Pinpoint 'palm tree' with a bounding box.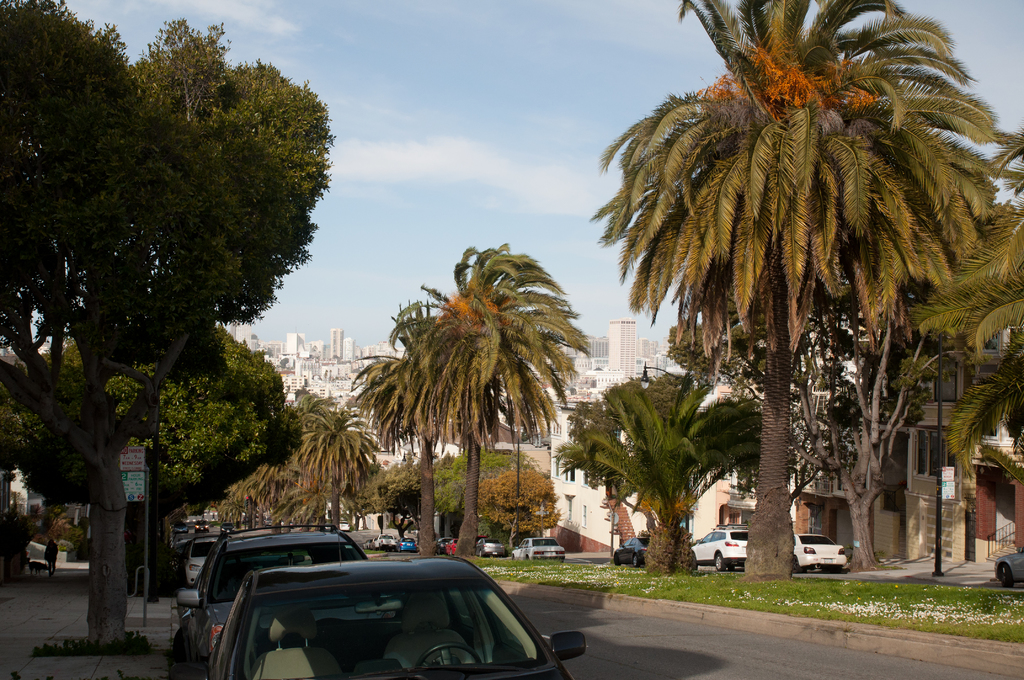
box=[358, 307, 481, 508].
